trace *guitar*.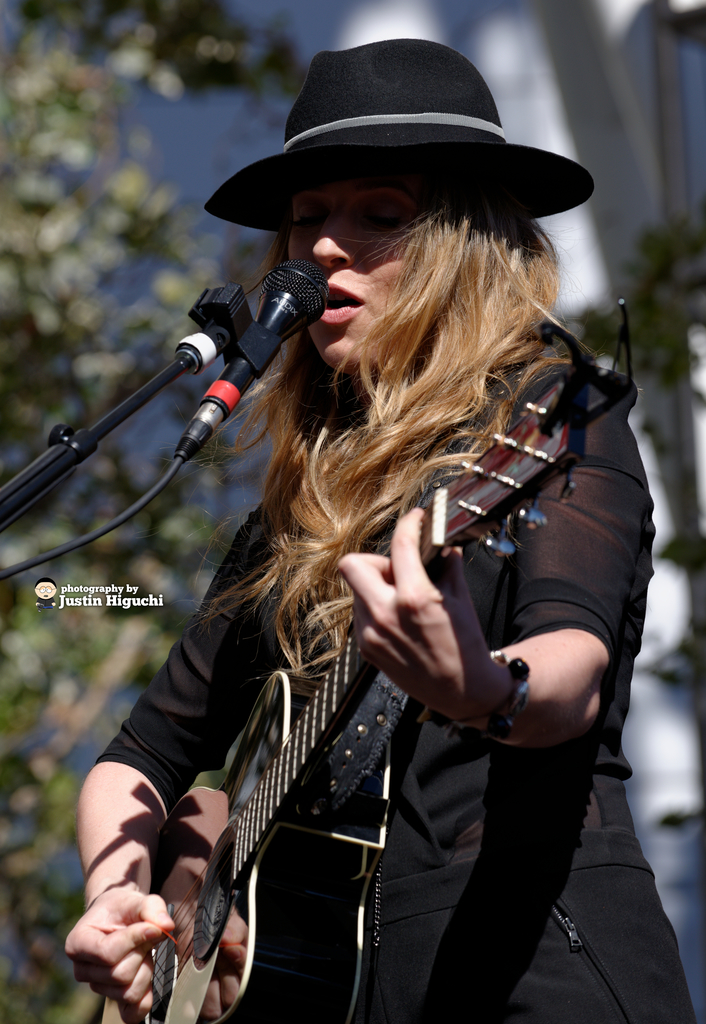
Traced to 84,300,652,1023.
